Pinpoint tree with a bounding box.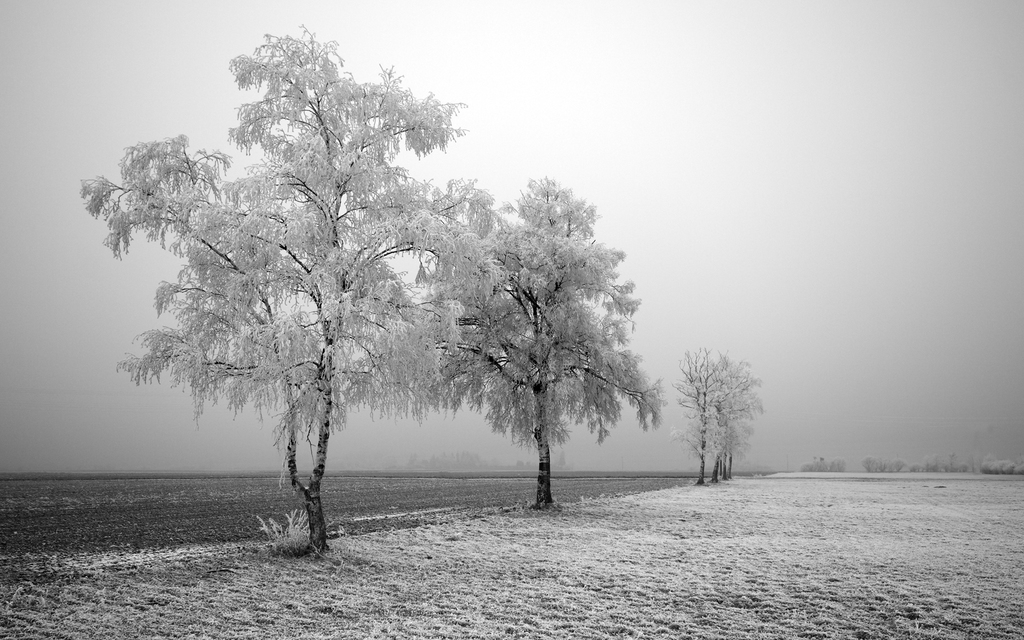
<bbox>79, 26, 519, 559</bbox>.
